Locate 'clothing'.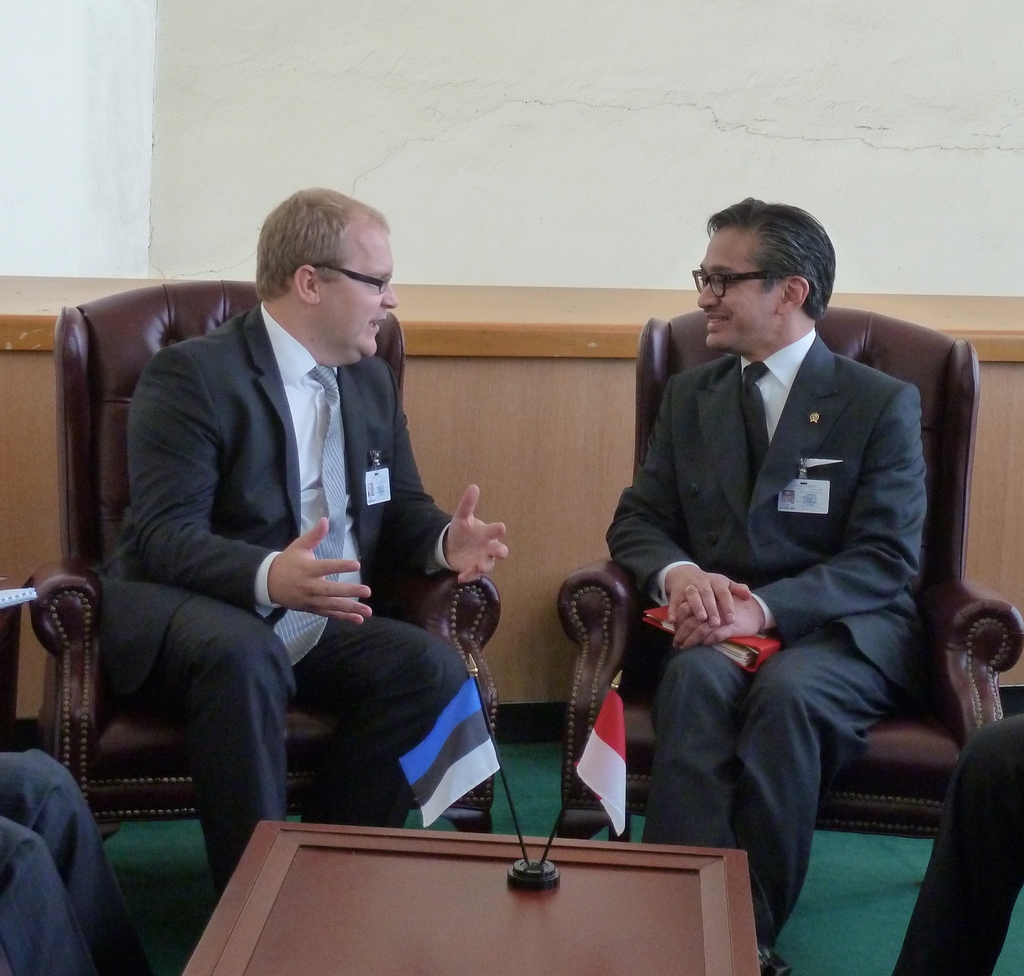
Bounding box: BBox(602, 227, 953, 918).
